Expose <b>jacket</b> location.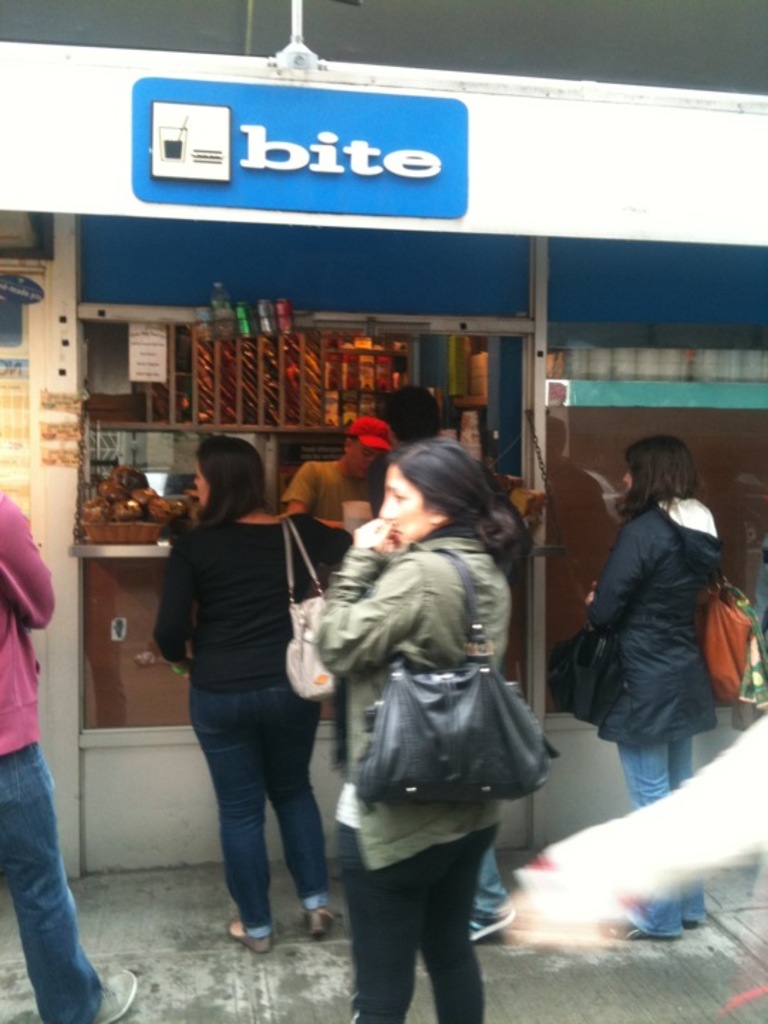
Exposed at {"left": 0, "top": 499, "right": 55, "bottom": 762}.
